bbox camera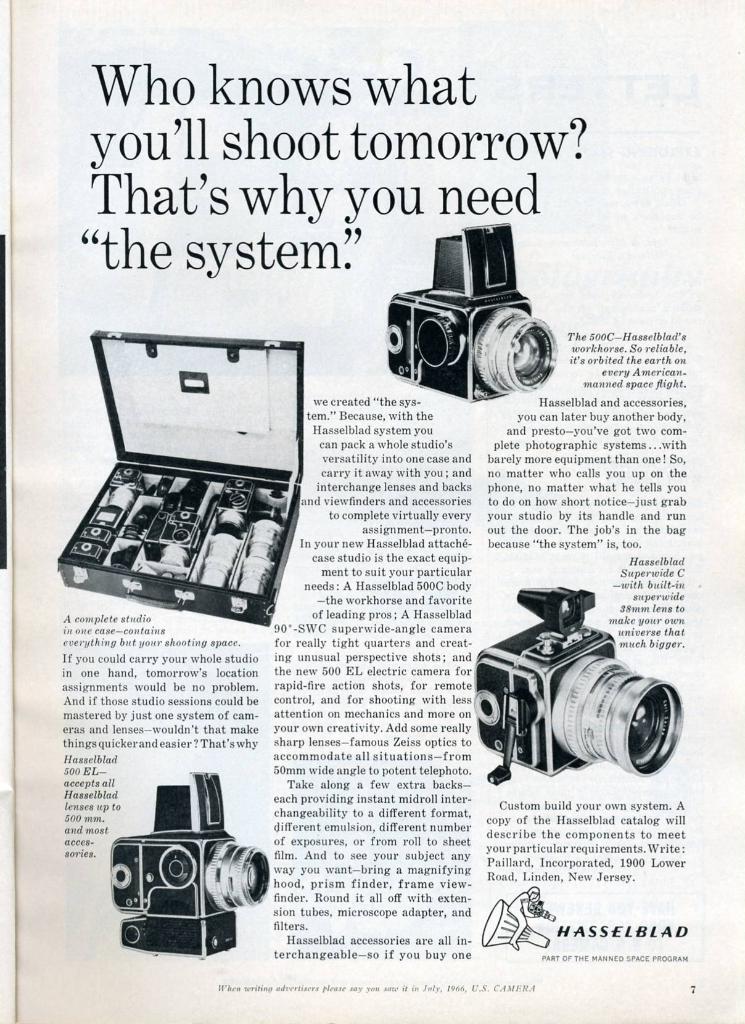
[109, 765, 266, 960]
